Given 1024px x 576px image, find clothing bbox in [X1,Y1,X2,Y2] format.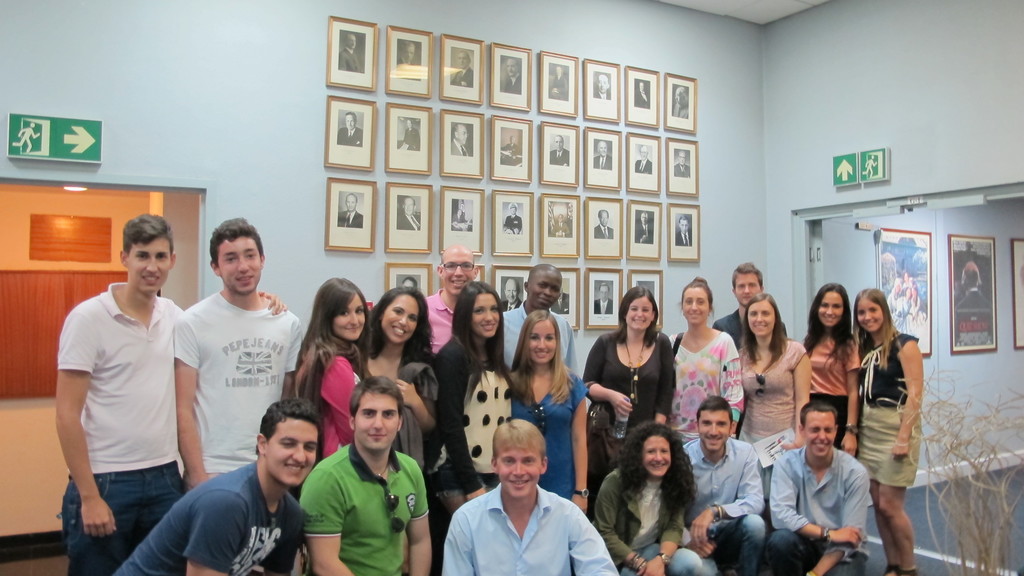
[302,434,431,575].
